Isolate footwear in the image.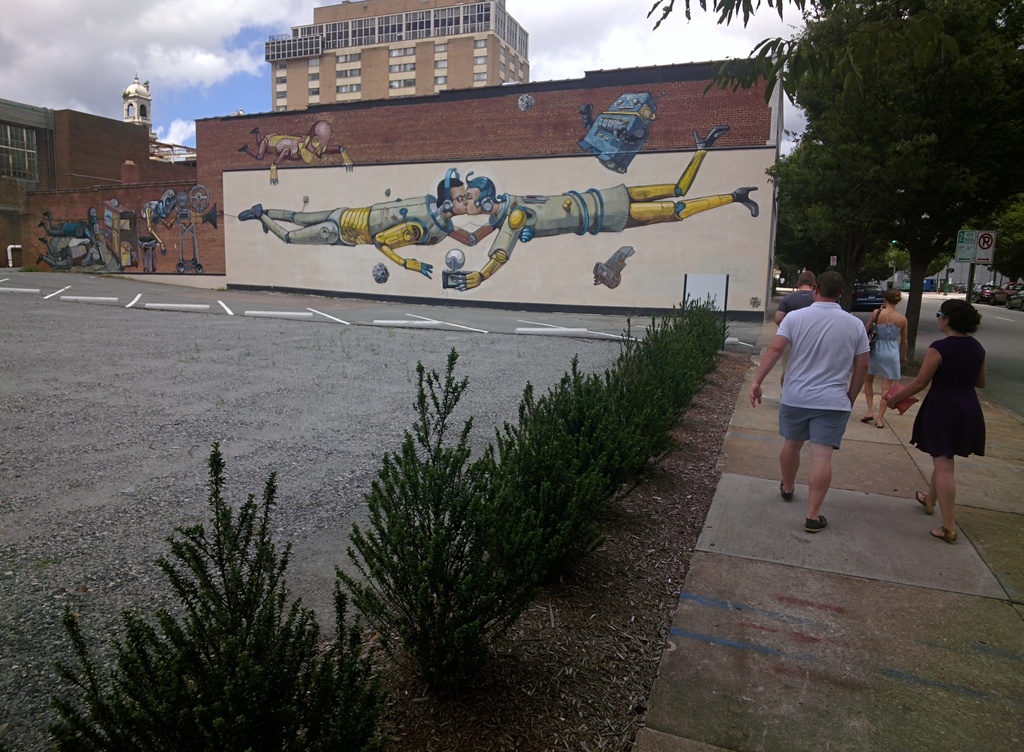
Isolated region: detection(38, 219, 46, 225).
